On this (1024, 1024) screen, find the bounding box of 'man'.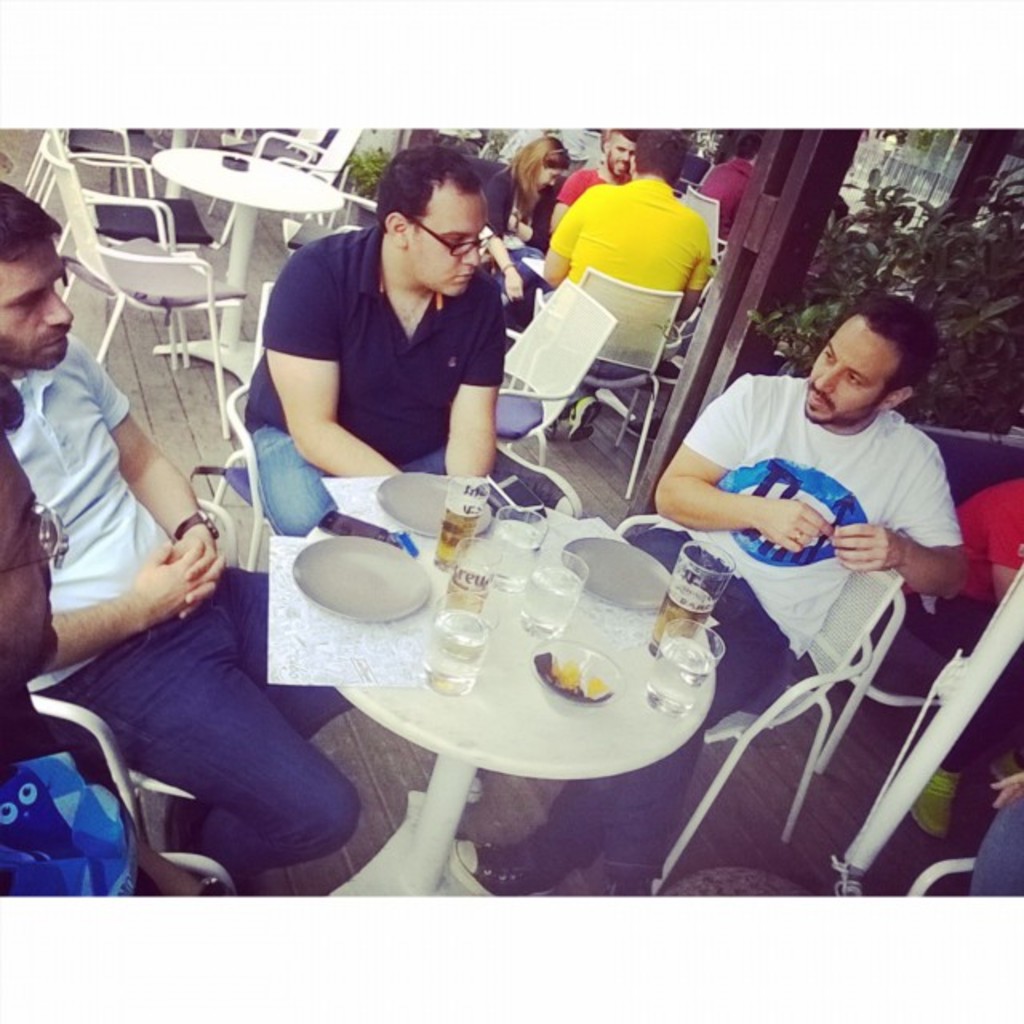
Bounding box: {"x1": 0, "y1": 176, "x2": 357, "y2": 902}.
